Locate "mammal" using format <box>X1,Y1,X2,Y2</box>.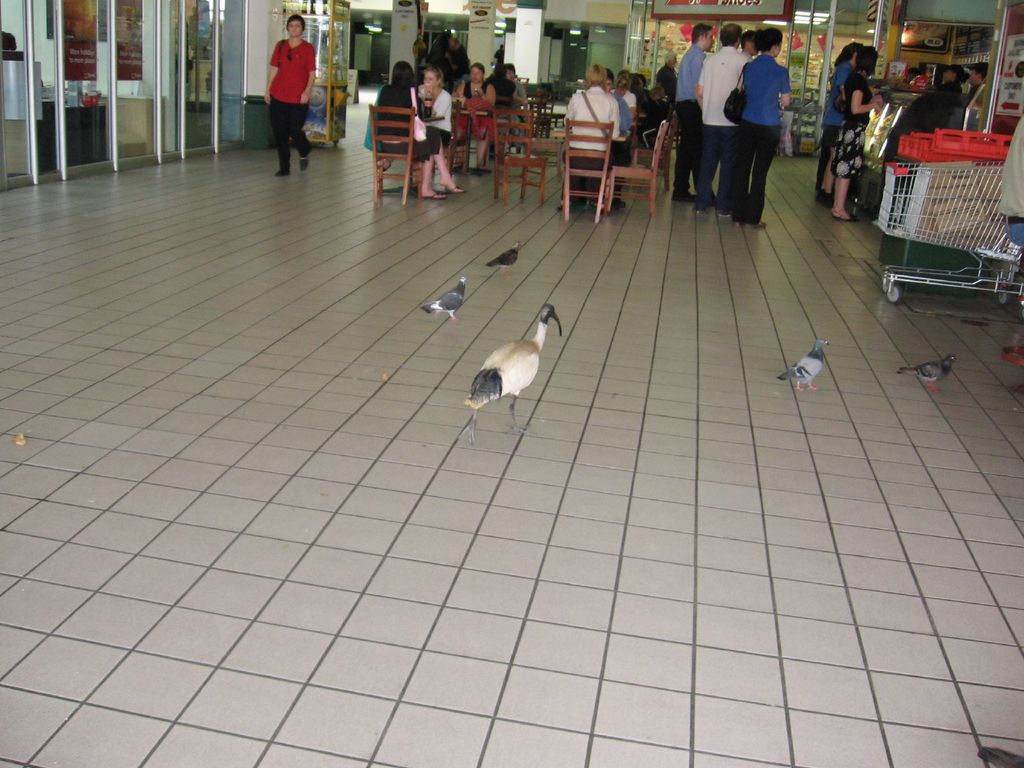
<box>504,61,534,103</box>.
